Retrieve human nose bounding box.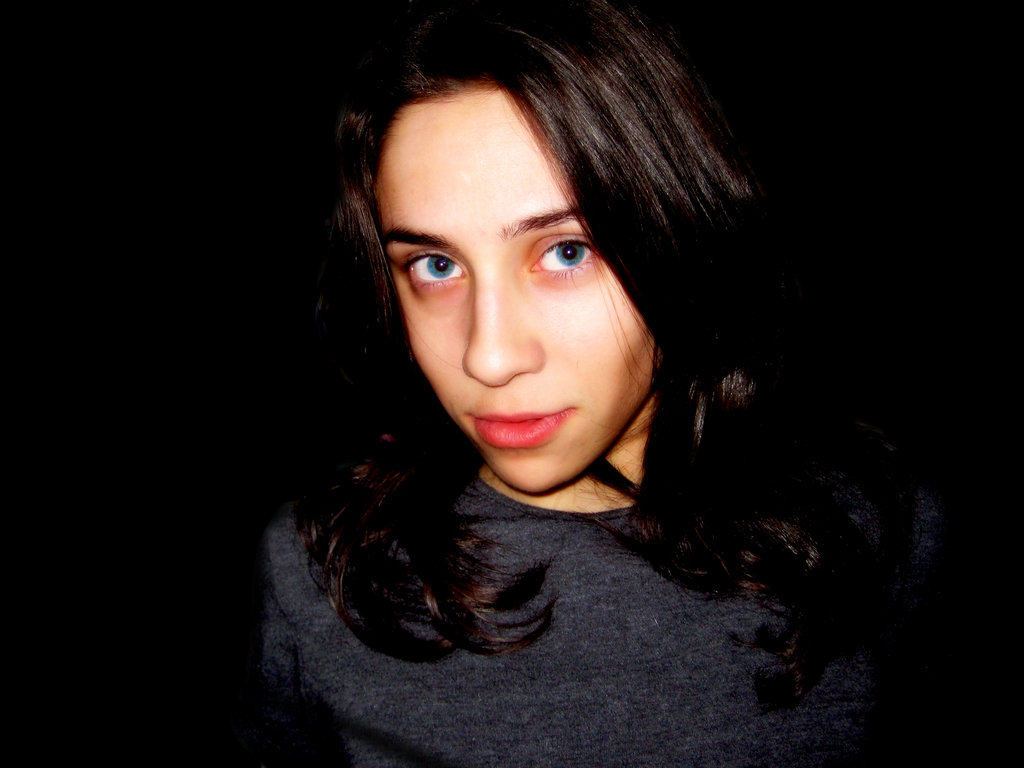
Bounding box: rect(461, 280, 541, 387).
